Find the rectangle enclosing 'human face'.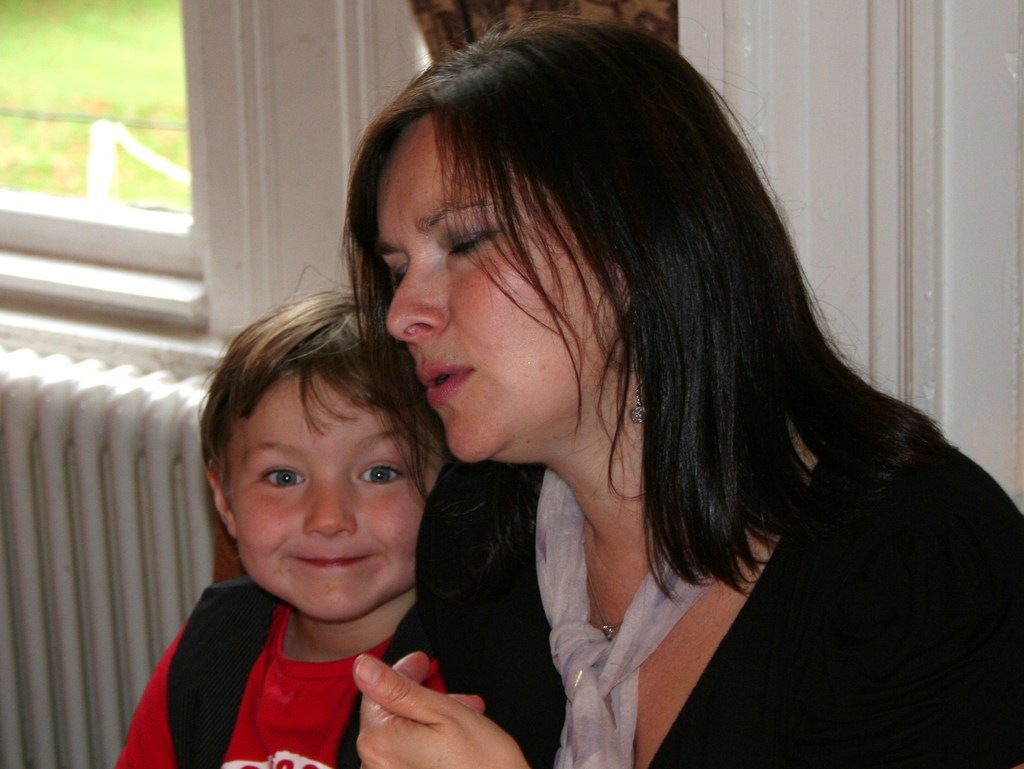
{"x1": 386, "y1": 123, "x2": 623, "y2": 464}.
